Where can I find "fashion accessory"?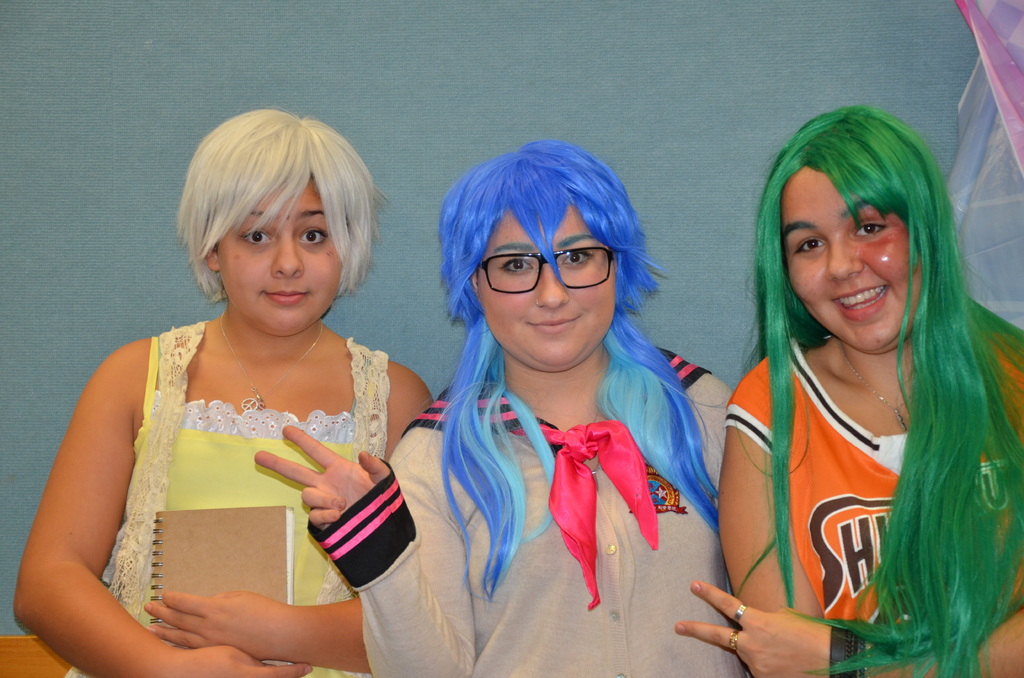
You can find it at locate(732, 628, 739, 650).
